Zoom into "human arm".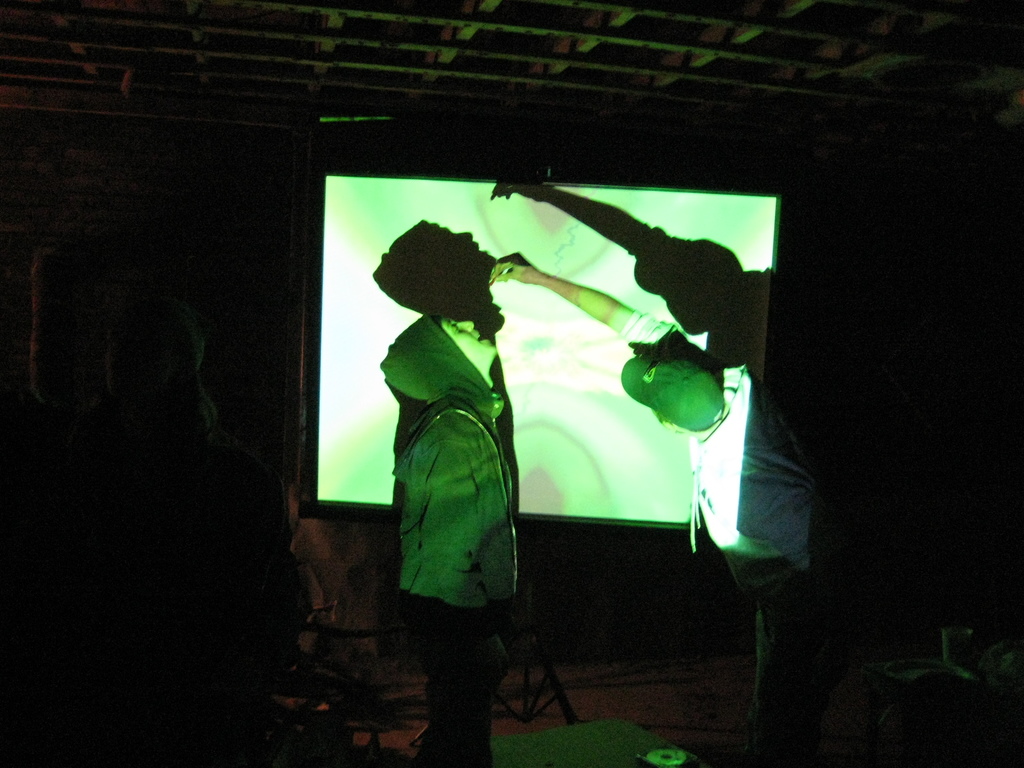
Zoom target: <box>489,258,654,344</box>.
